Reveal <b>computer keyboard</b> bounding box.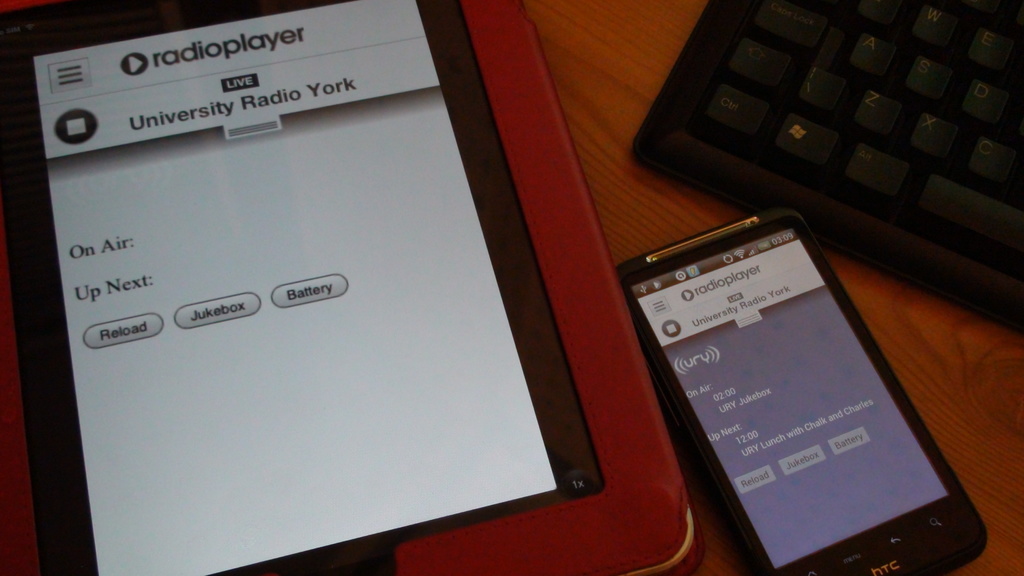
Revealed: [631,0,1023,335].
